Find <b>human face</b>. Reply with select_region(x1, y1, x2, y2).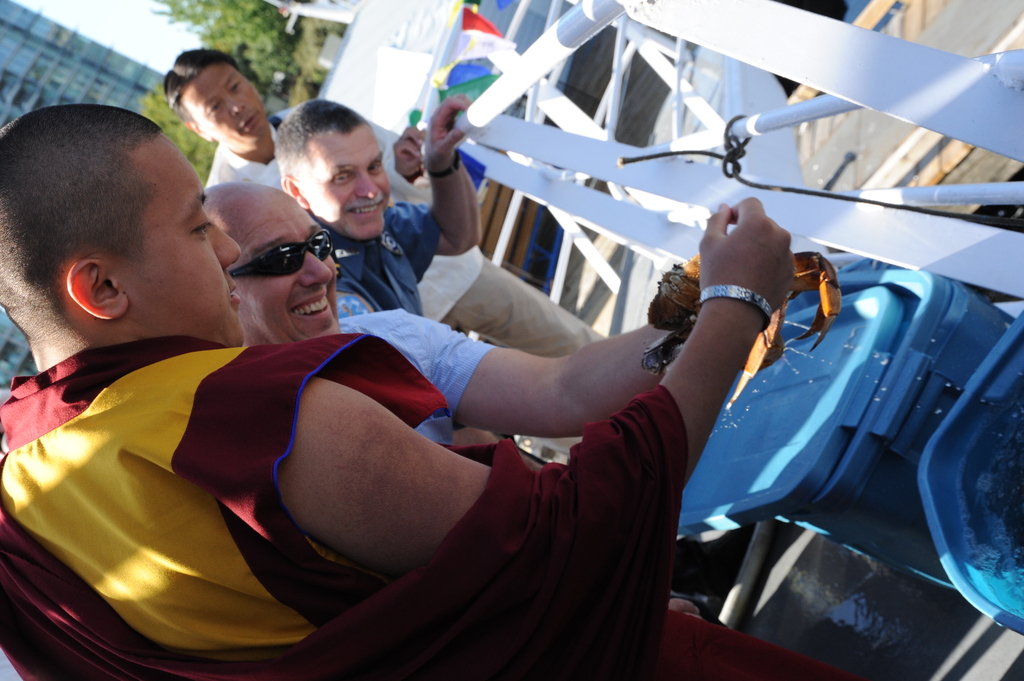
select_region(303, 130, 399, 234).
